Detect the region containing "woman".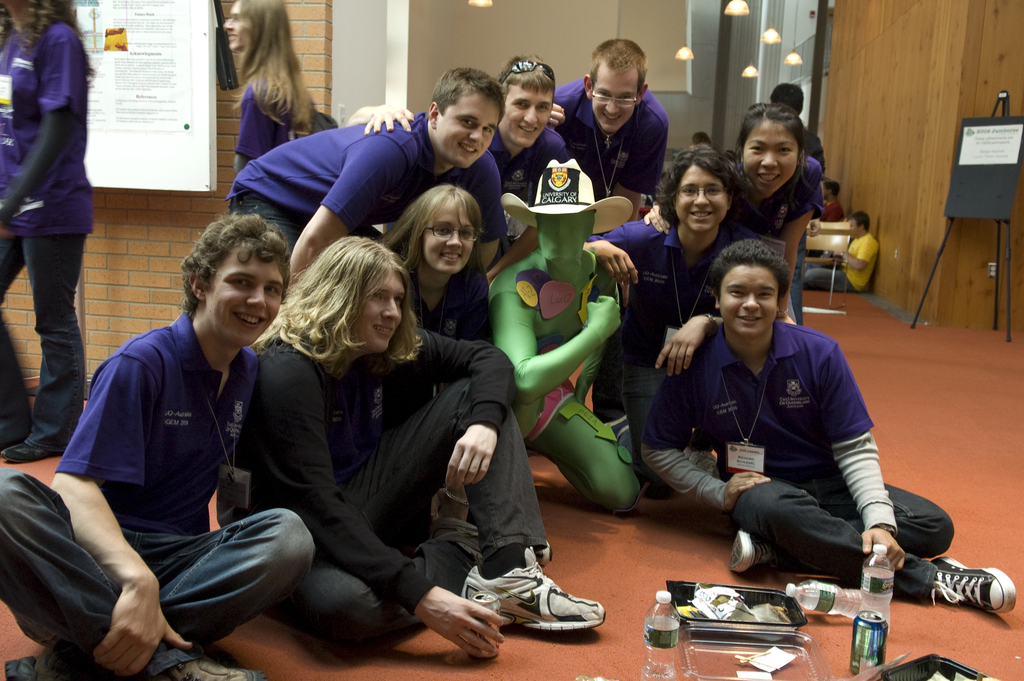
<box>636,98,821,331</box>.
